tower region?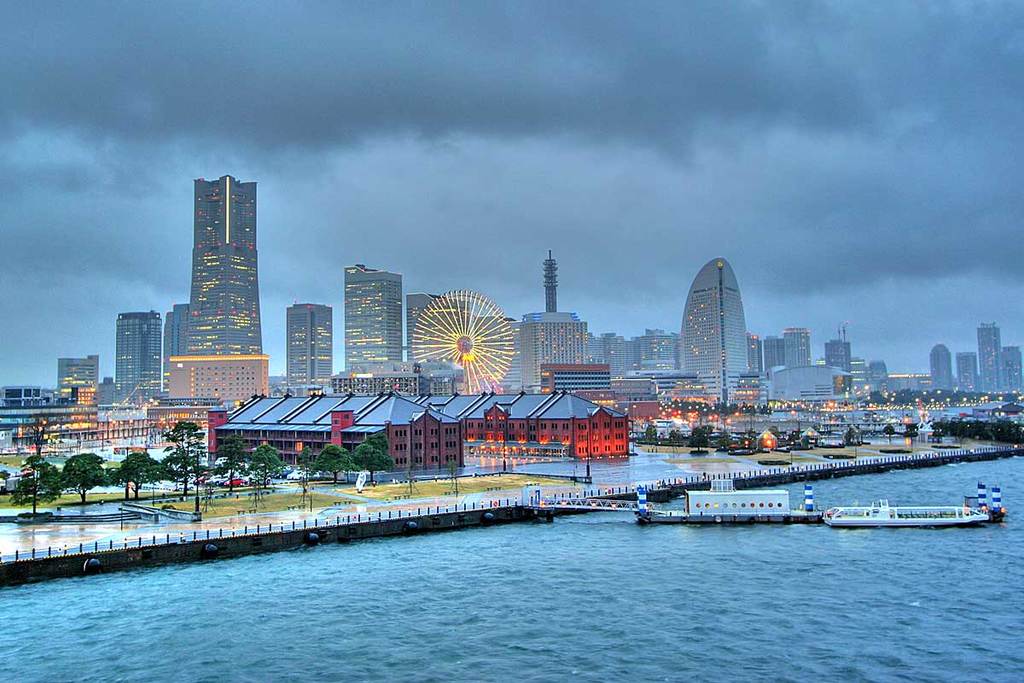
select_region(596, 335, 635, 402)
